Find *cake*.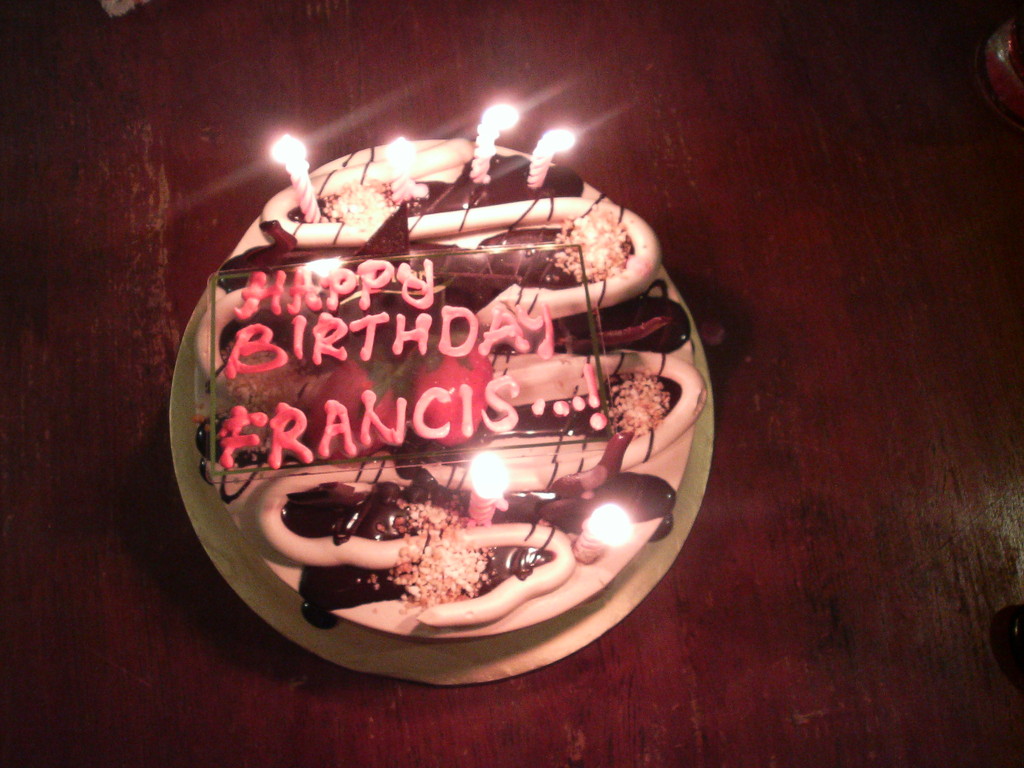
[194, 136, 706, 637].
